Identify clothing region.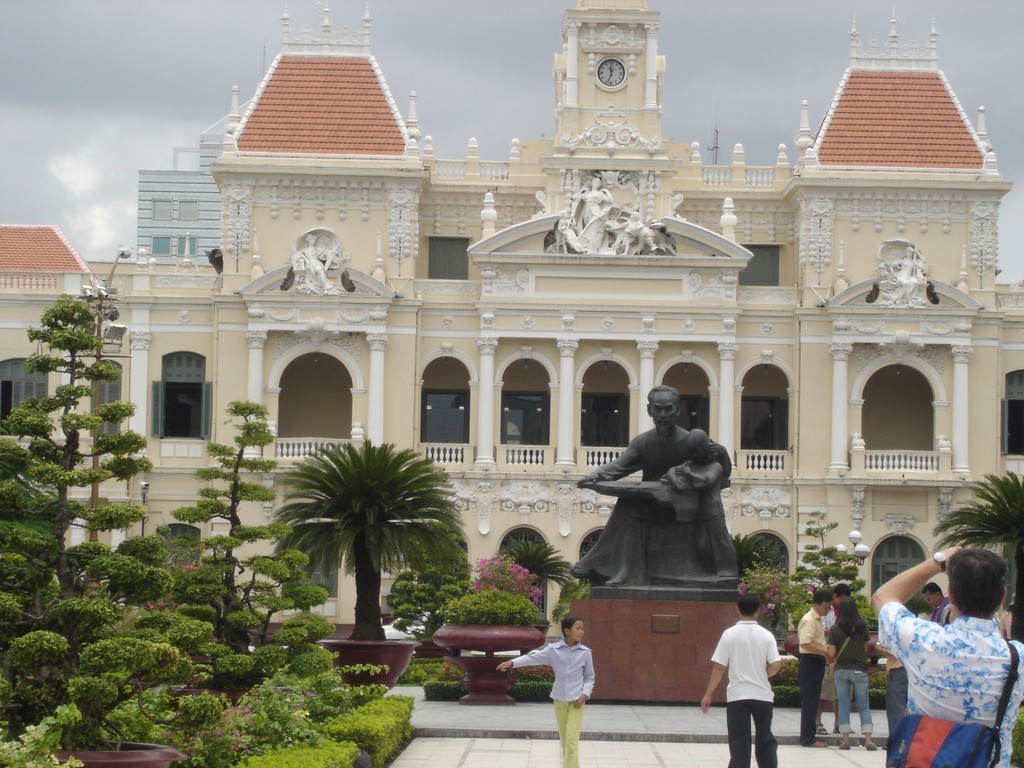
Region: 596 424 690 484.
